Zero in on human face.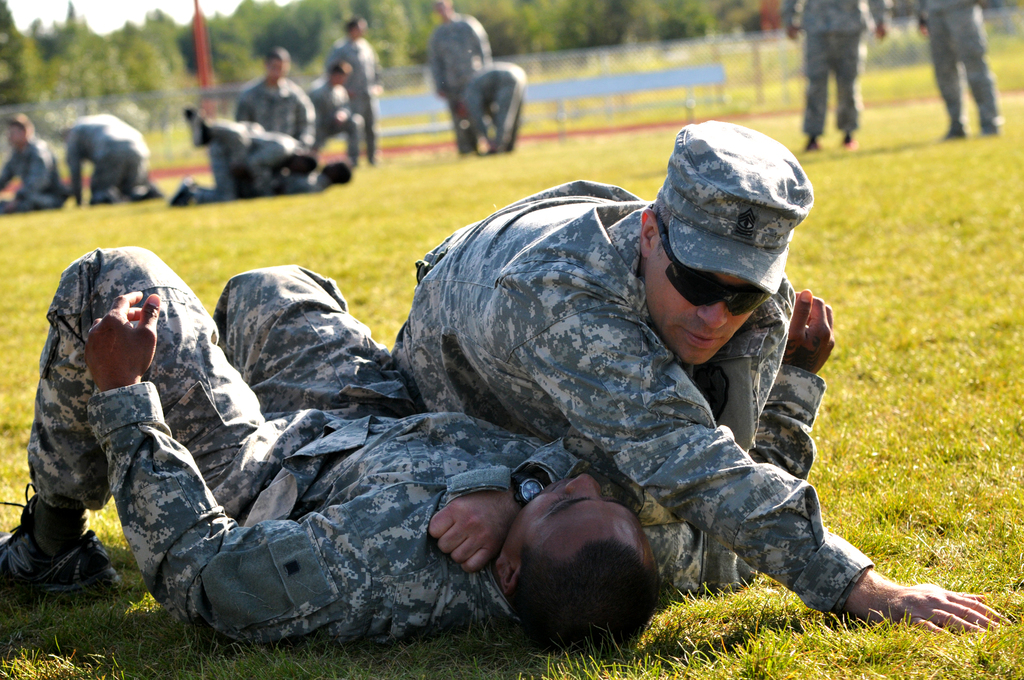
Zeroed in: x1=269 y1=60 x2=284 y2=83.
